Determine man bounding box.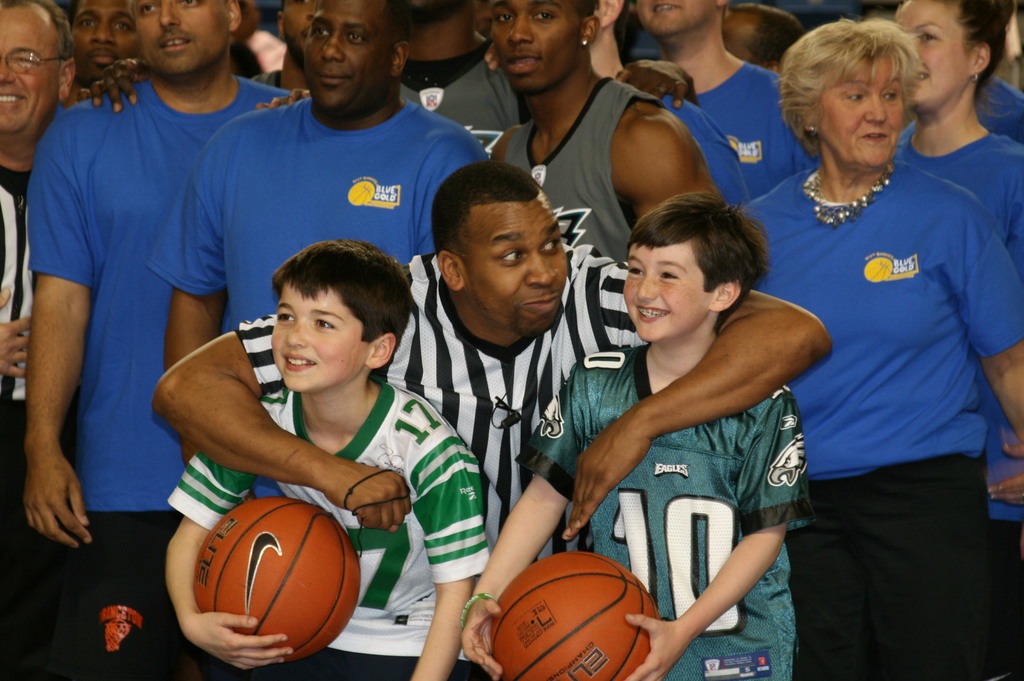
Determined: <bbox>248, 0, 326, 90</bbox>.
